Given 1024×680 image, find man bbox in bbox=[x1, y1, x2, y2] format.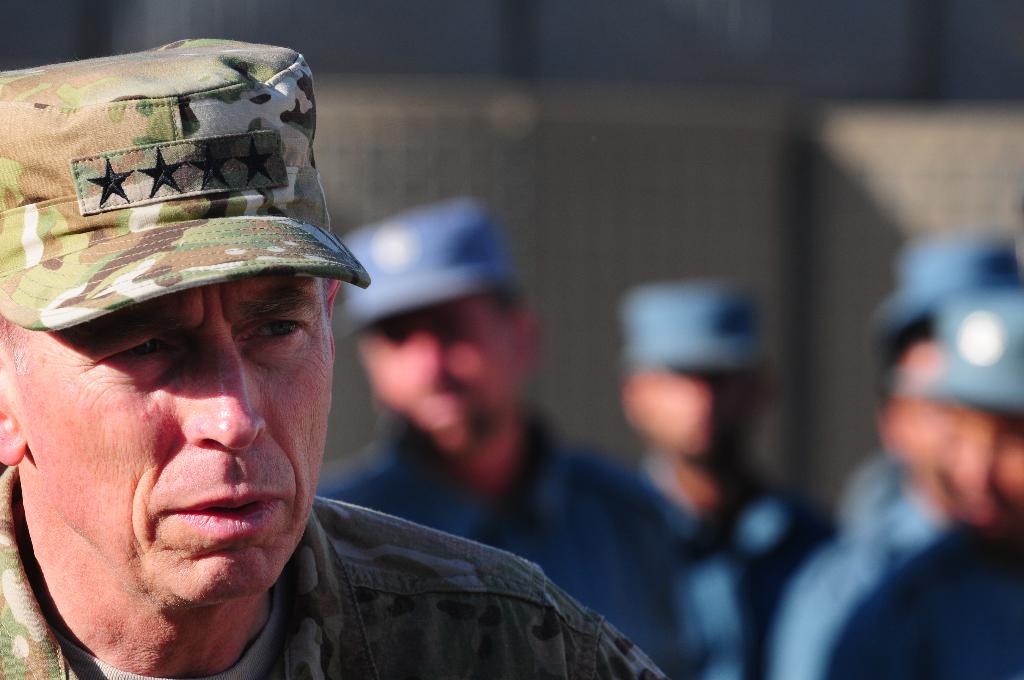
bbox=[624, 274, 830, 679].
